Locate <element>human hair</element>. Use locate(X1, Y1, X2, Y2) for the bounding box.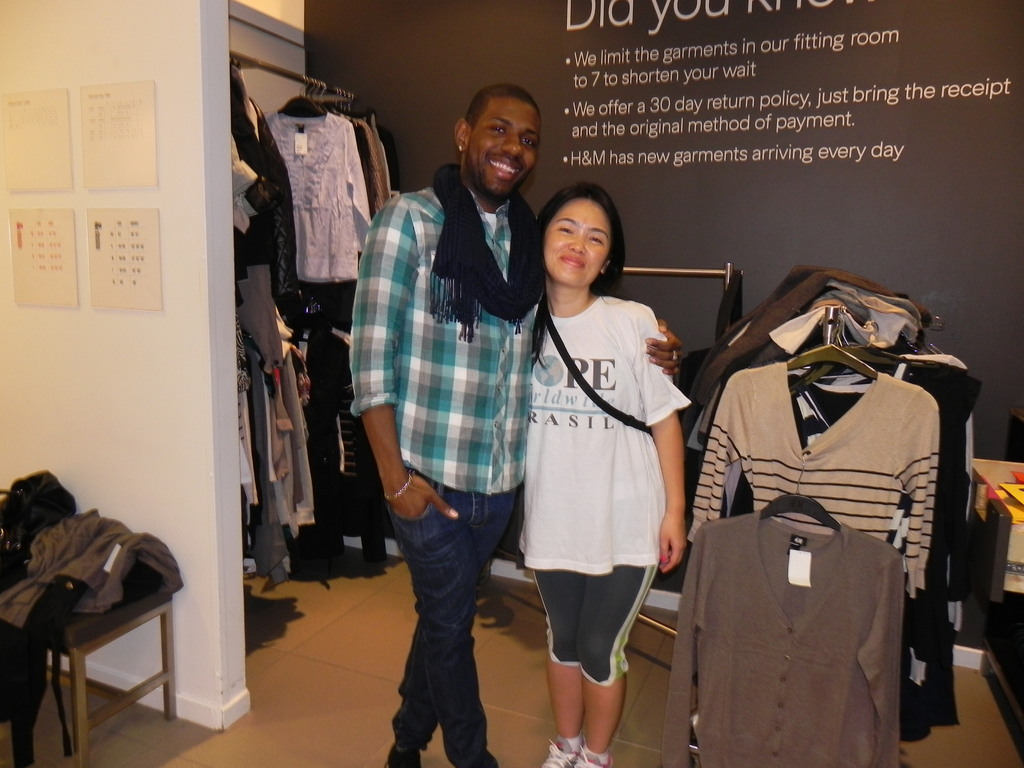
locate(538, 182, 629, 364).
